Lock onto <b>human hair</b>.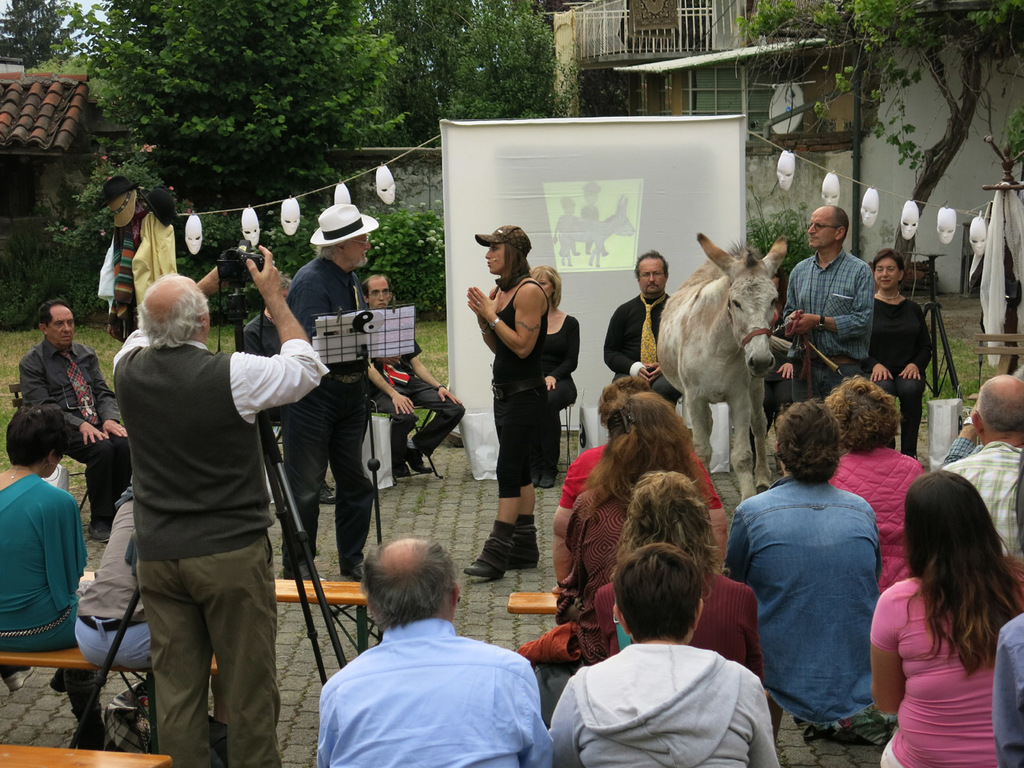
Locked: rect(5, 400, 66, 466).
